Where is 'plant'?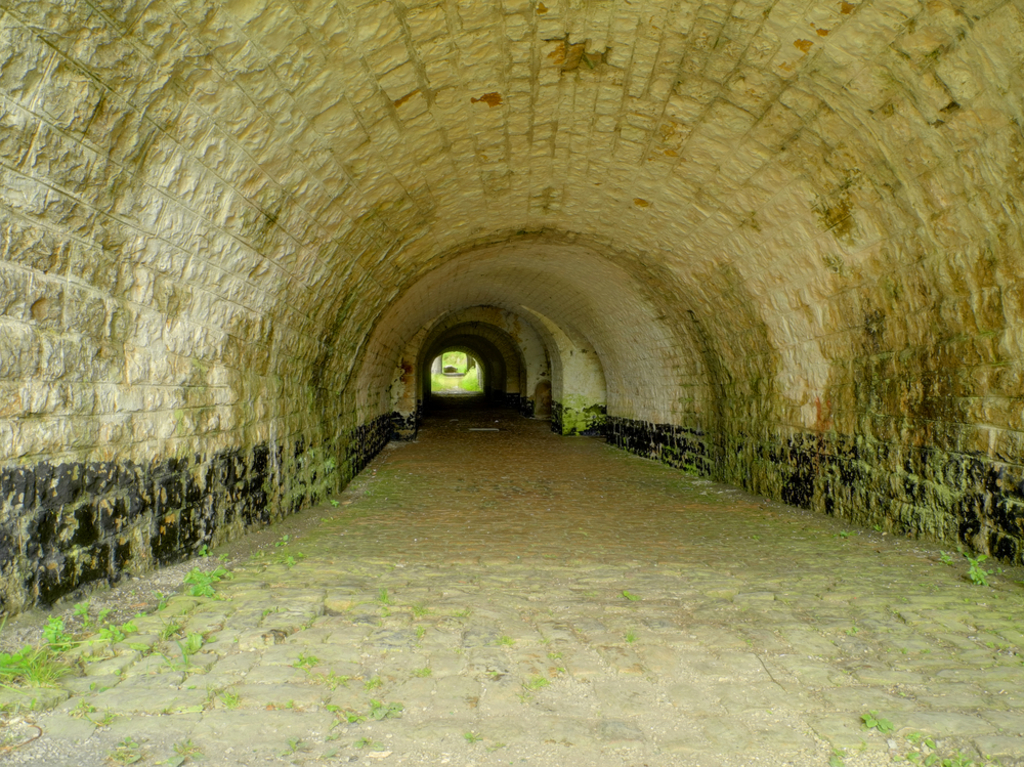
<region>168, 738, 208, 766</region>.
